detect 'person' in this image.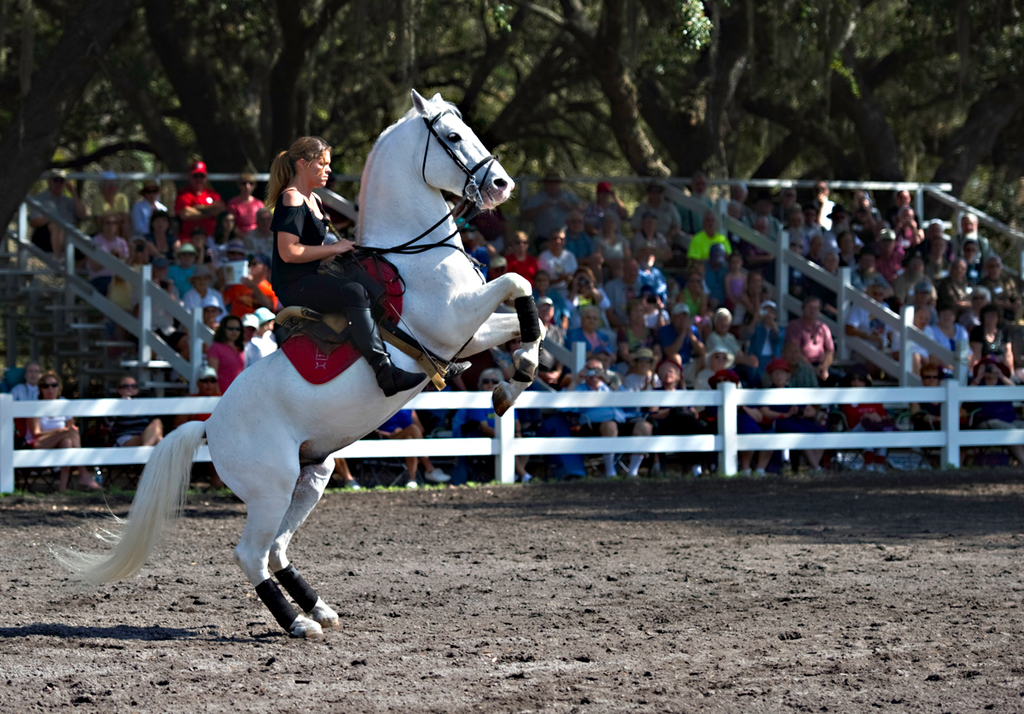
Detection: crop(131, 176, 160, 239).
